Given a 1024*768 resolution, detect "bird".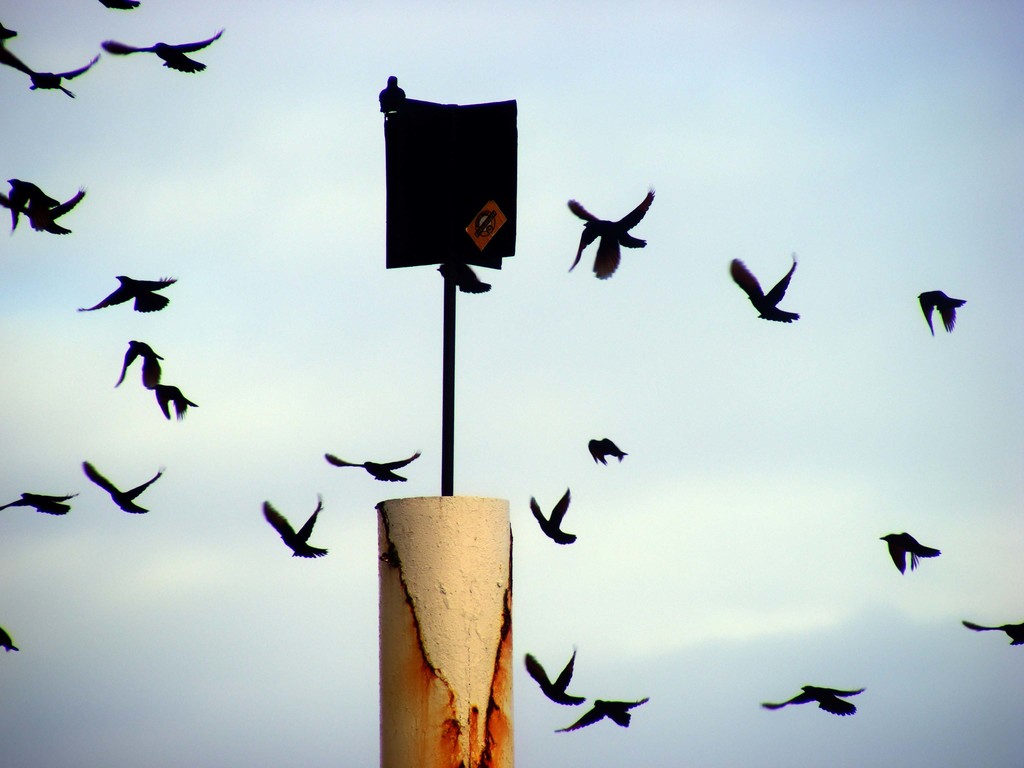
bbox=(551, 694, 652, 732).
